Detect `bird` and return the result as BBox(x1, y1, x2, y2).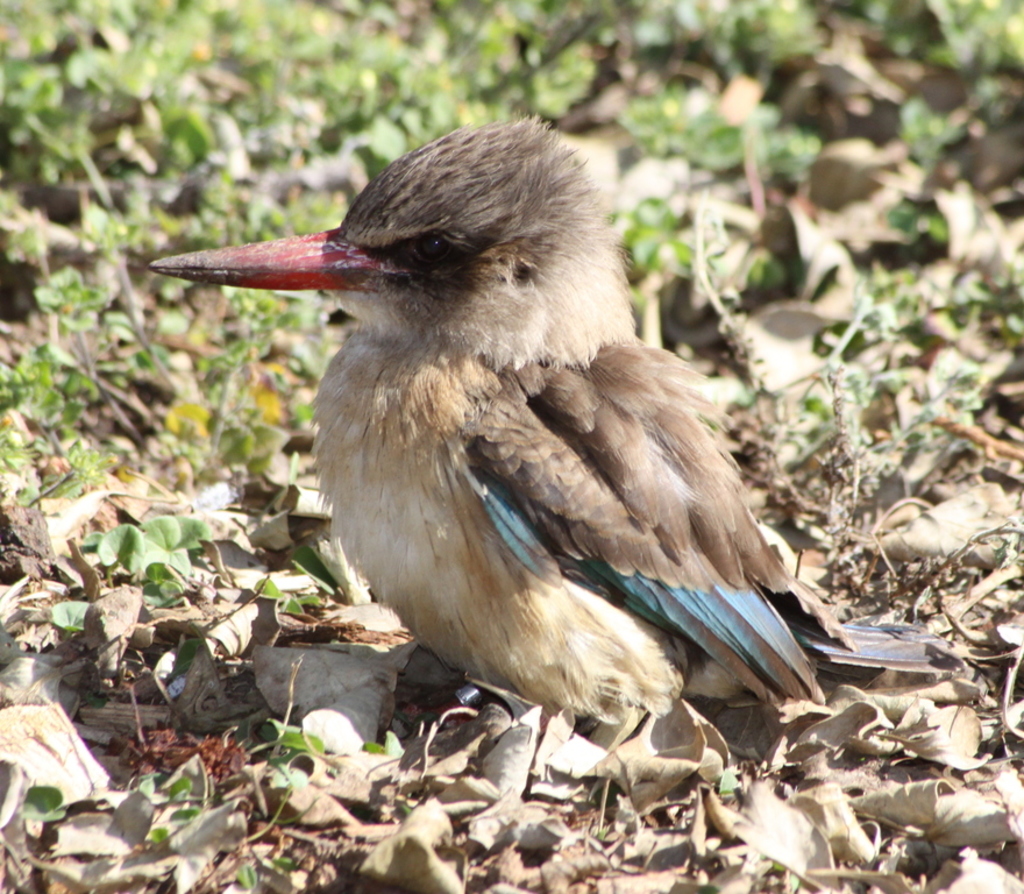
BBox(151, 142, 849, 775).
